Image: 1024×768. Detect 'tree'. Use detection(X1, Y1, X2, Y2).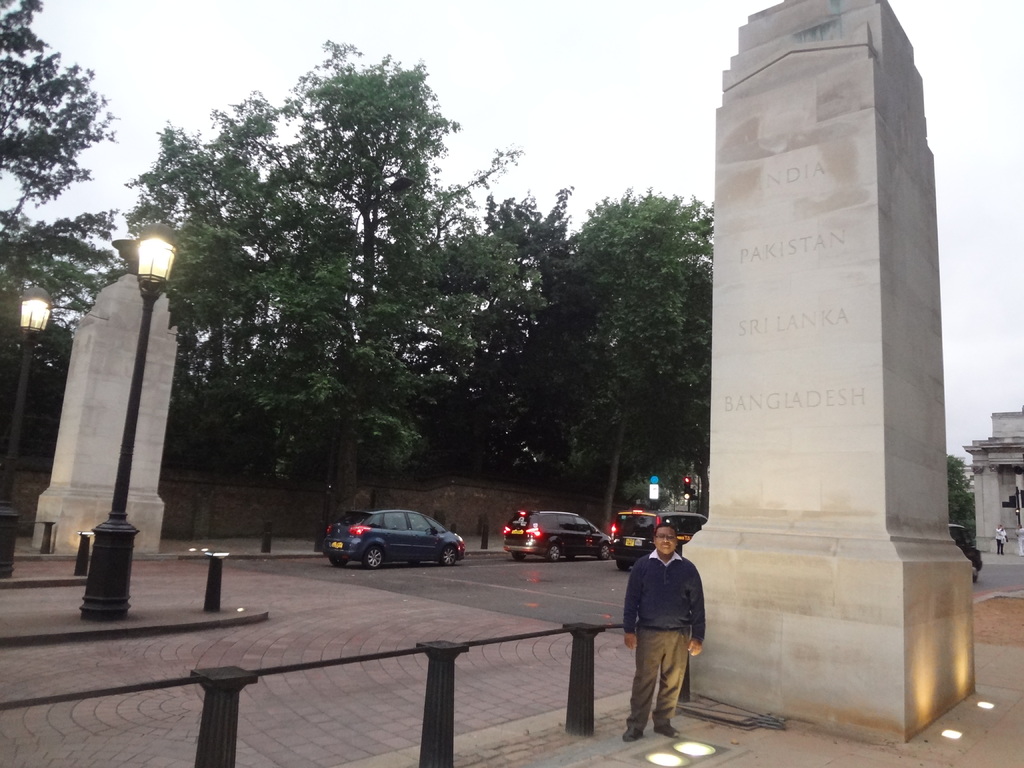
detection(410, 147, 584, 484).
